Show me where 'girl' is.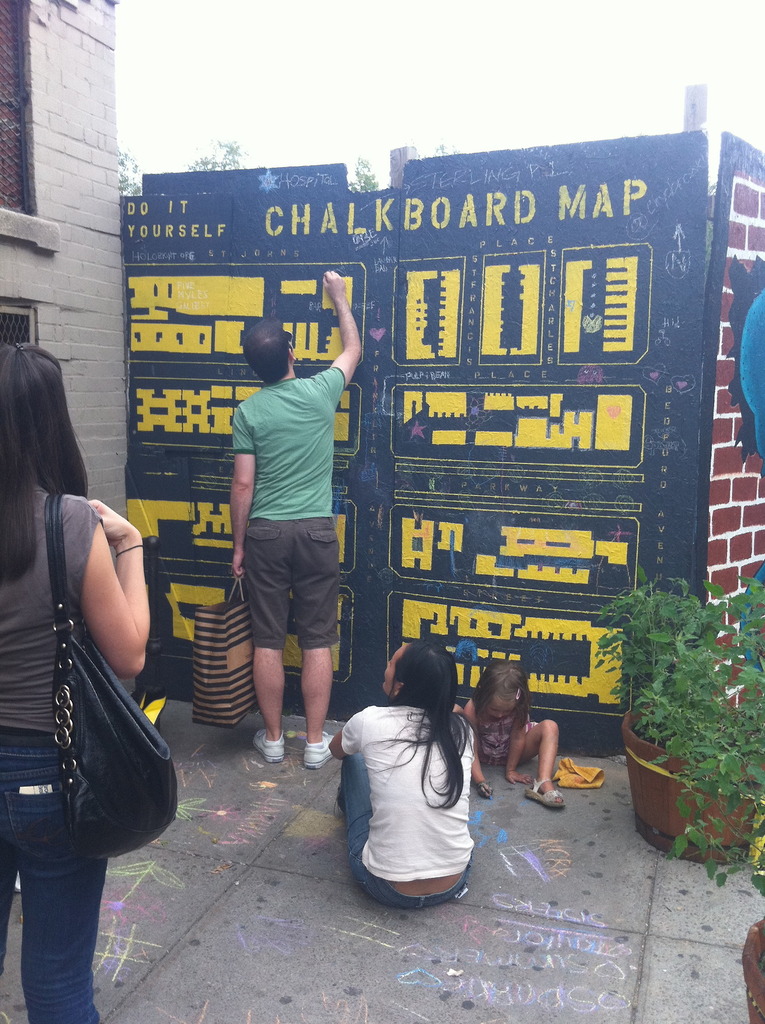
'girl' is at [left=466, top=665, right=564, bottom=809].
